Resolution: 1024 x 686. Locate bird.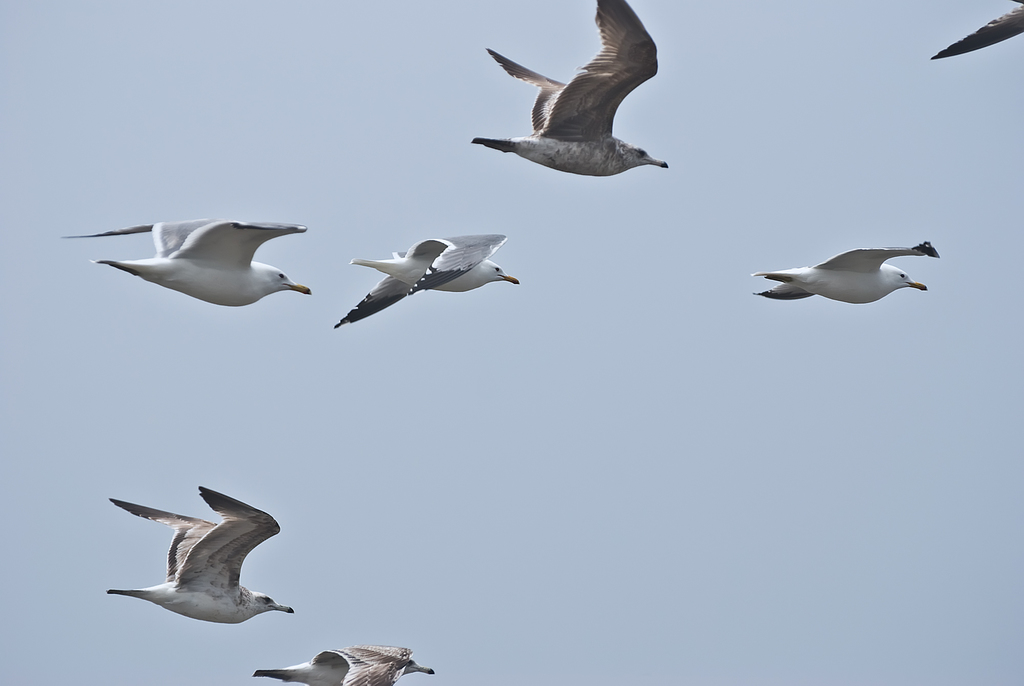
[755,256,960,309].
